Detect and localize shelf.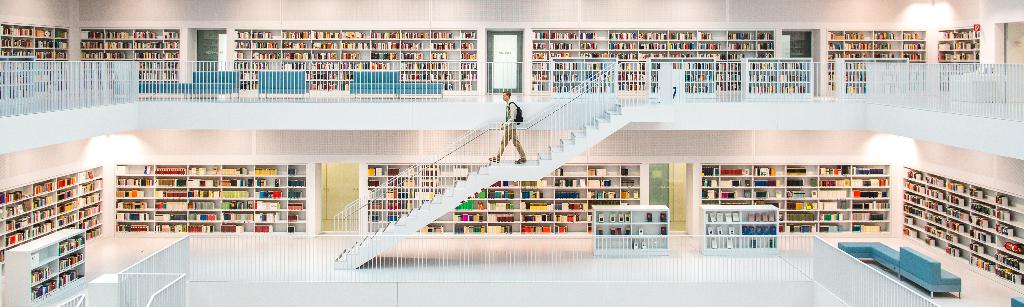
Localized at [687, 85, 708, 94].
